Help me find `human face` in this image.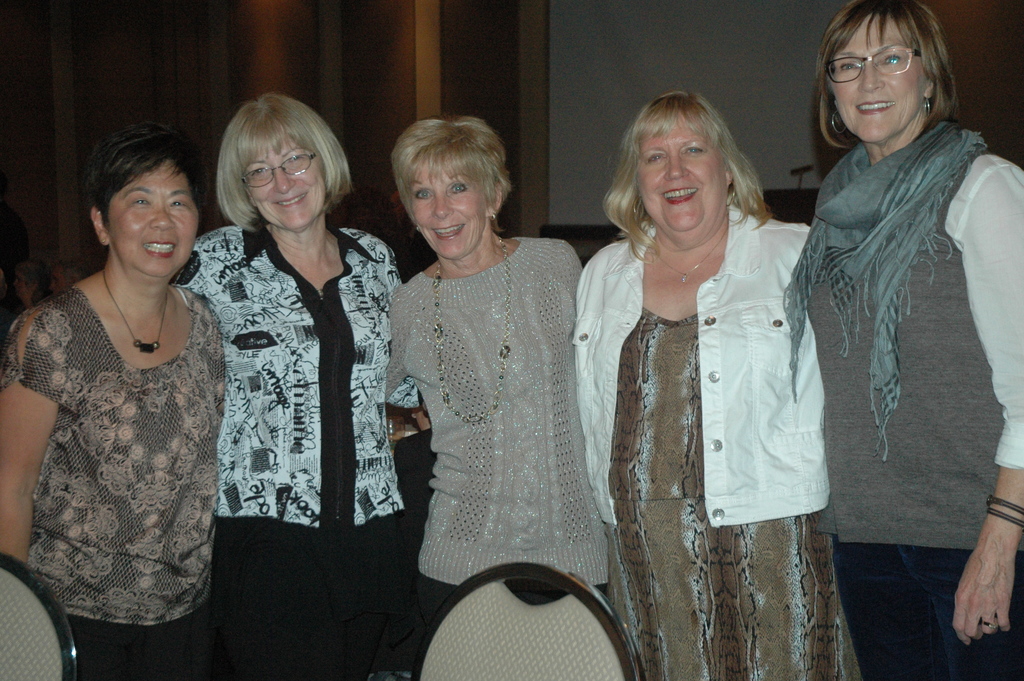
Found it: (x1=417, y1=168, x2=486, y2=261).
